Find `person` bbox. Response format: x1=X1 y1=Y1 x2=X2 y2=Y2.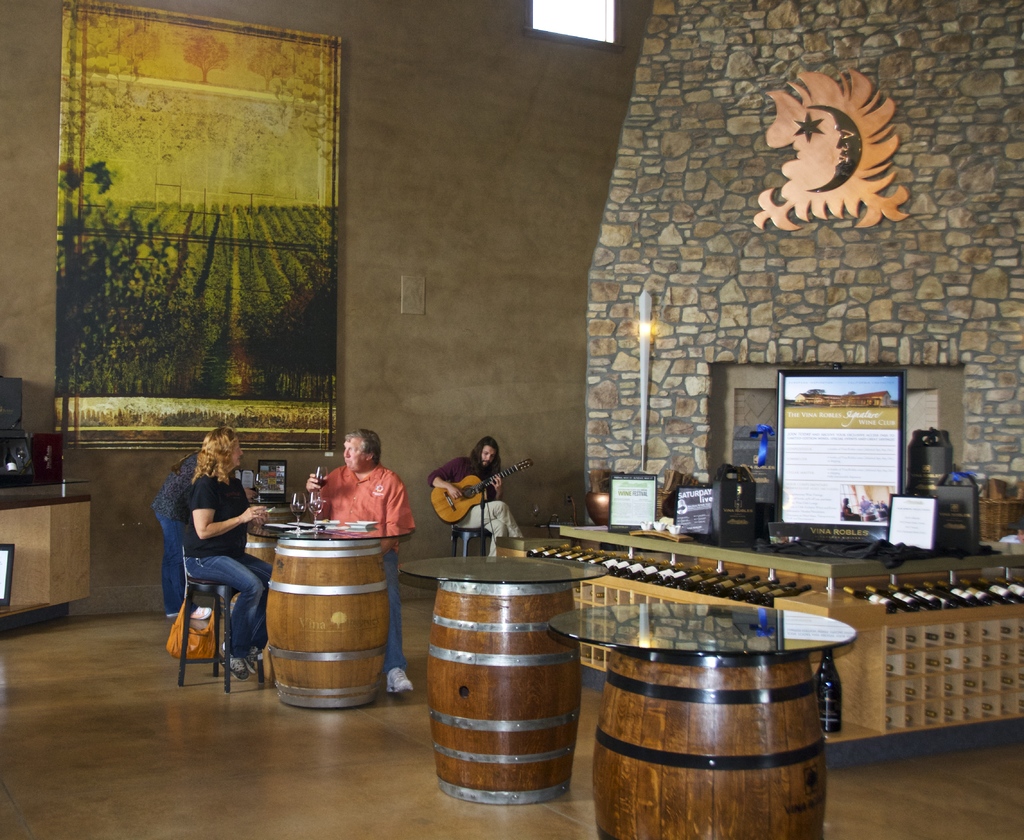
x1=428 y1=437 x2=530 y2=557.
